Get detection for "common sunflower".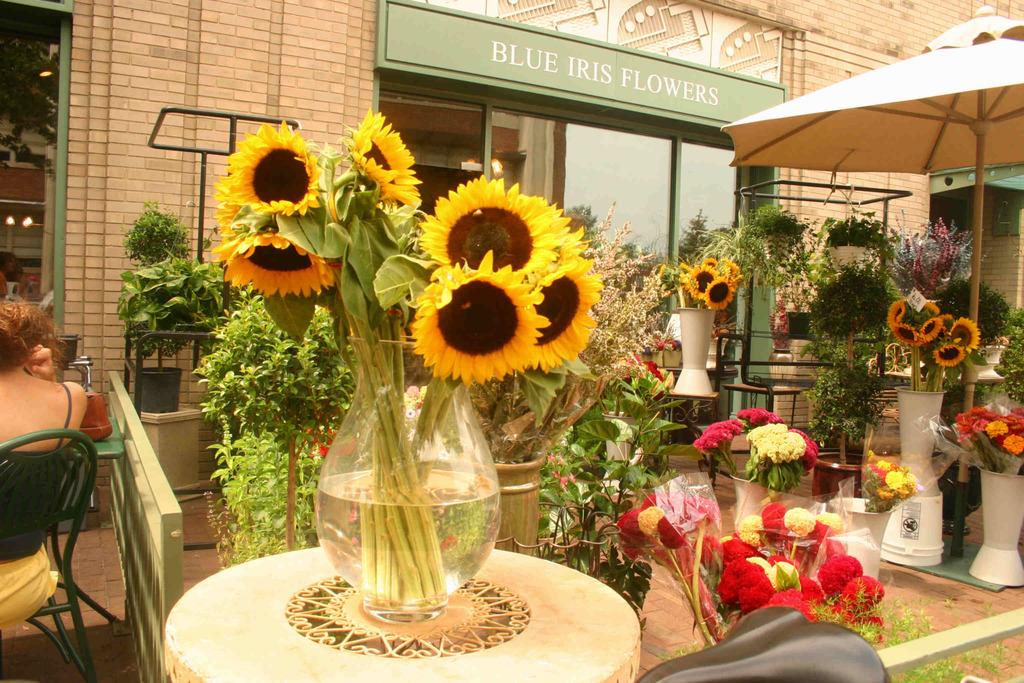
Detection: pyautogui.locateOnScreen(348, 115, 425, 210).
